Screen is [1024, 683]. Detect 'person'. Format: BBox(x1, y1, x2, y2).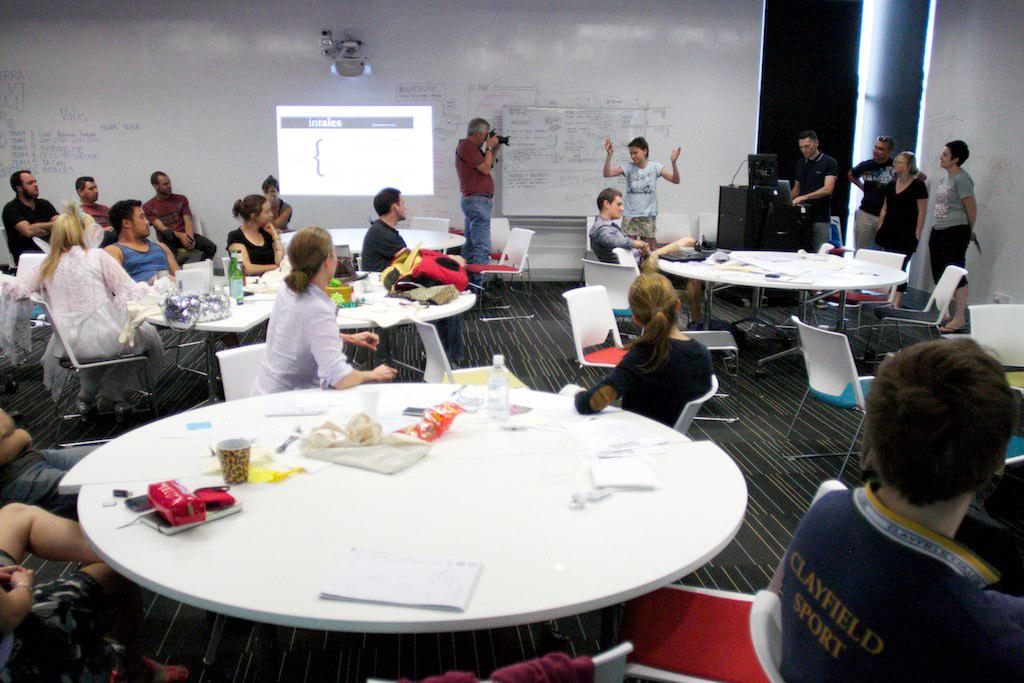
BBox(219, 191, 284, 279).
